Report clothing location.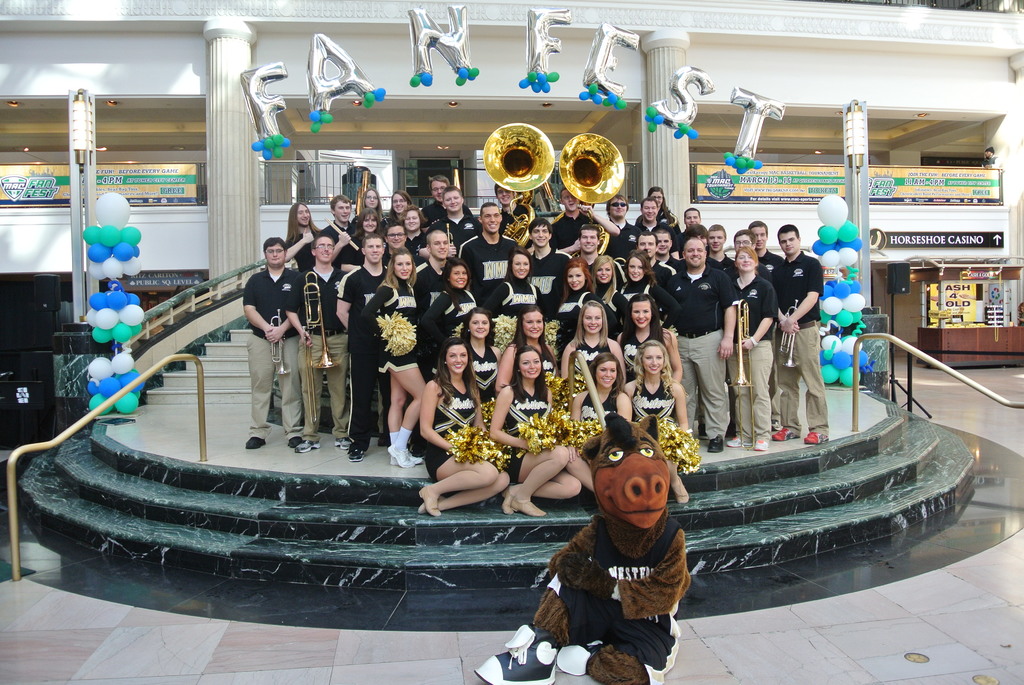
Report: 424, 376, 483, 478.
